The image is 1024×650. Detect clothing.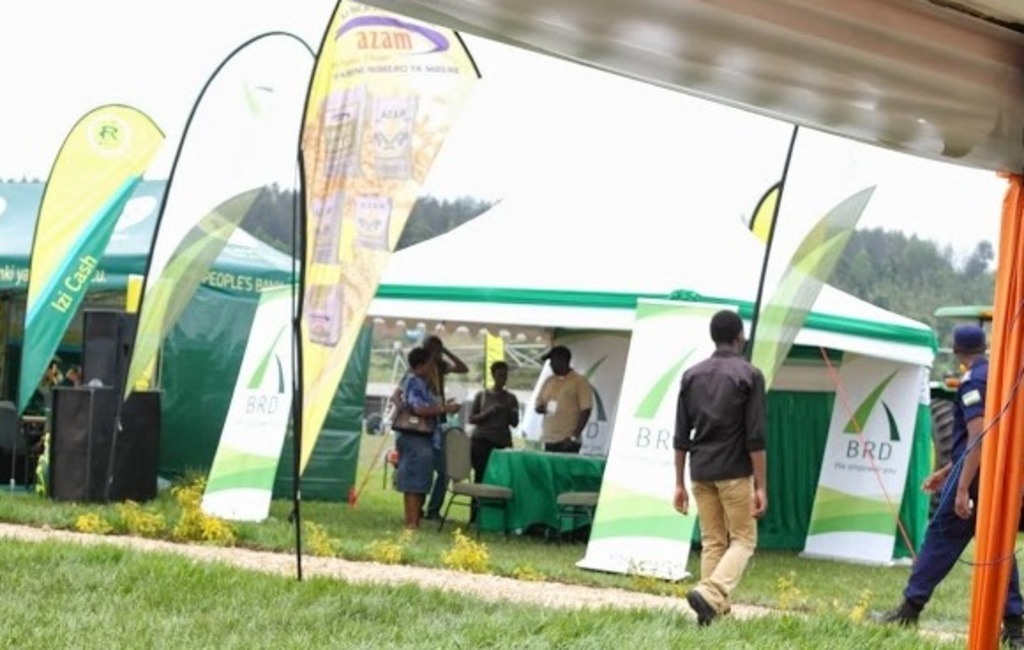
Detection: detection(390, 360, 445, 495).
